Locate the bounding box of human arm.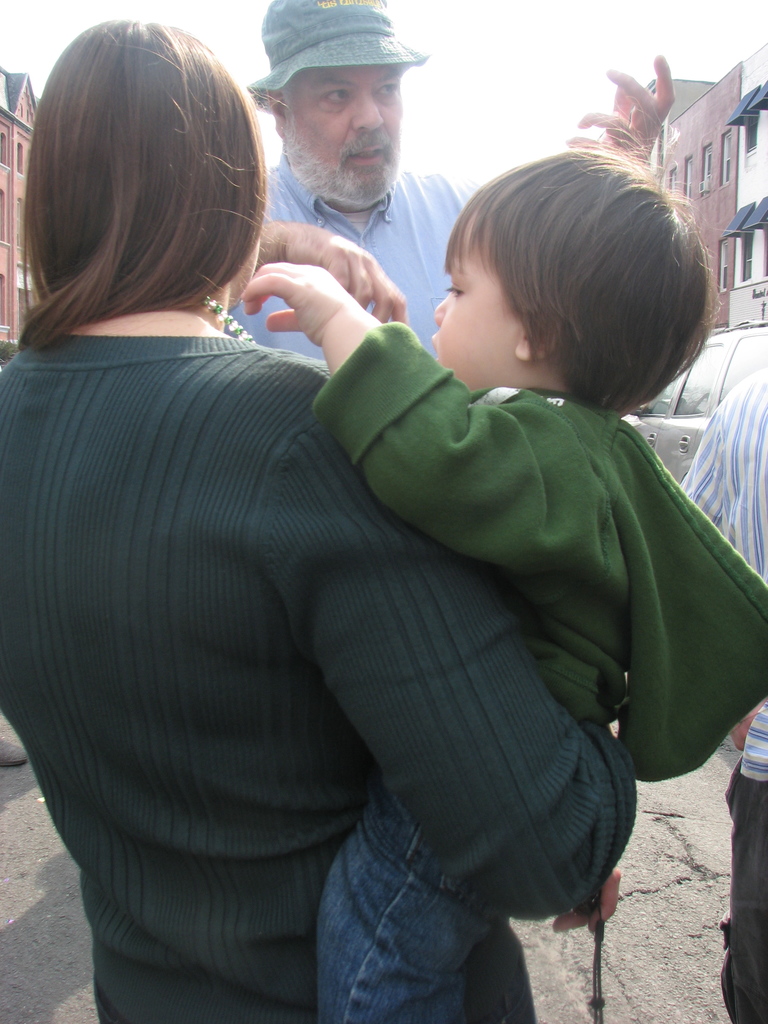
Bounding box: rect(239, 218, 414, 324).
